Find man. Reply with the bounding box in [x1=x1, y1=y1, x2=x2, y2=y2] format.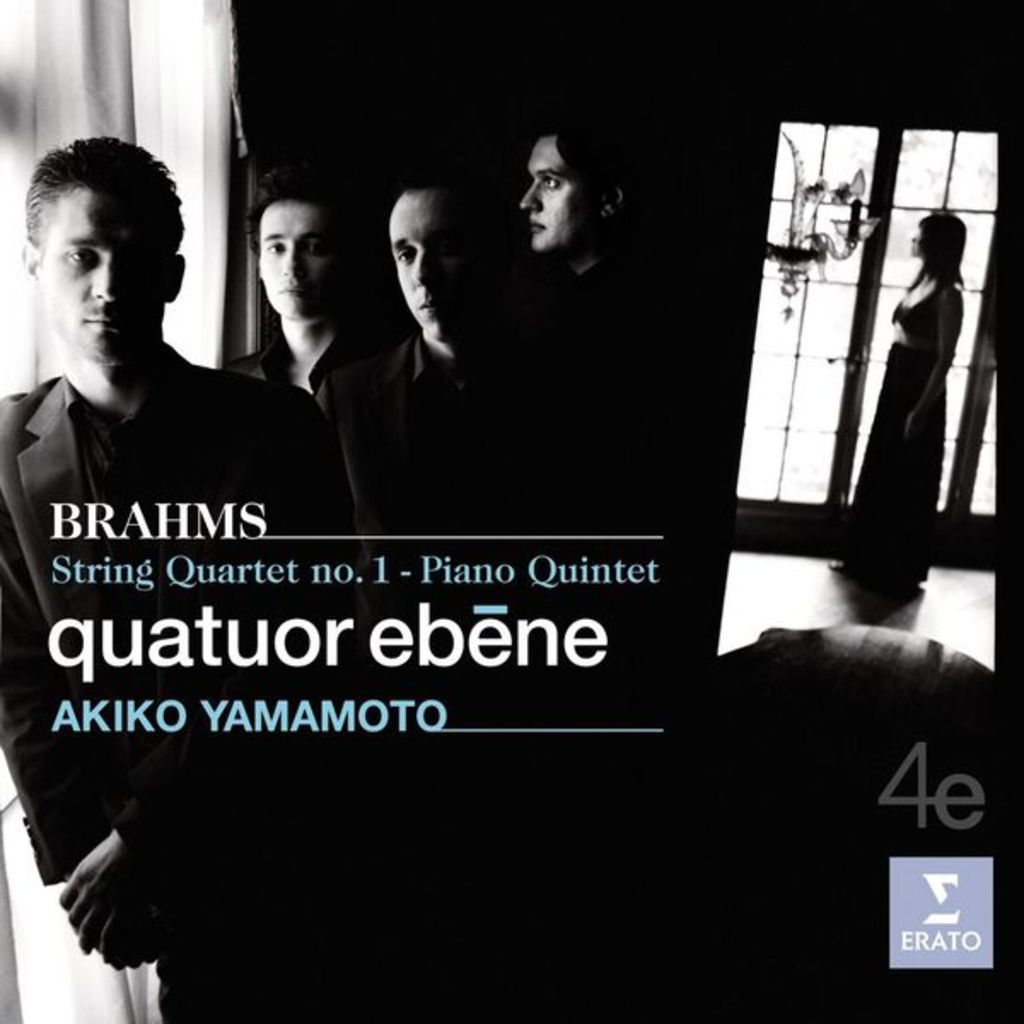
[x1=509, y1=113, x2=684, y2=544].
